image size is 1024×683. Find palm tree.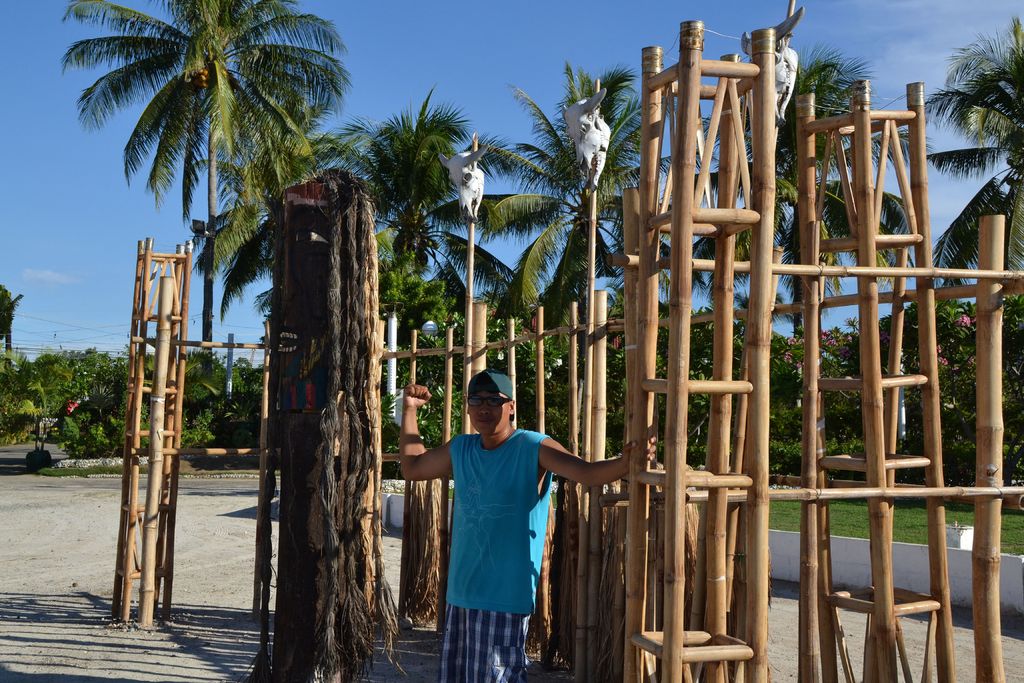
box(58, 0, 354, 384).
